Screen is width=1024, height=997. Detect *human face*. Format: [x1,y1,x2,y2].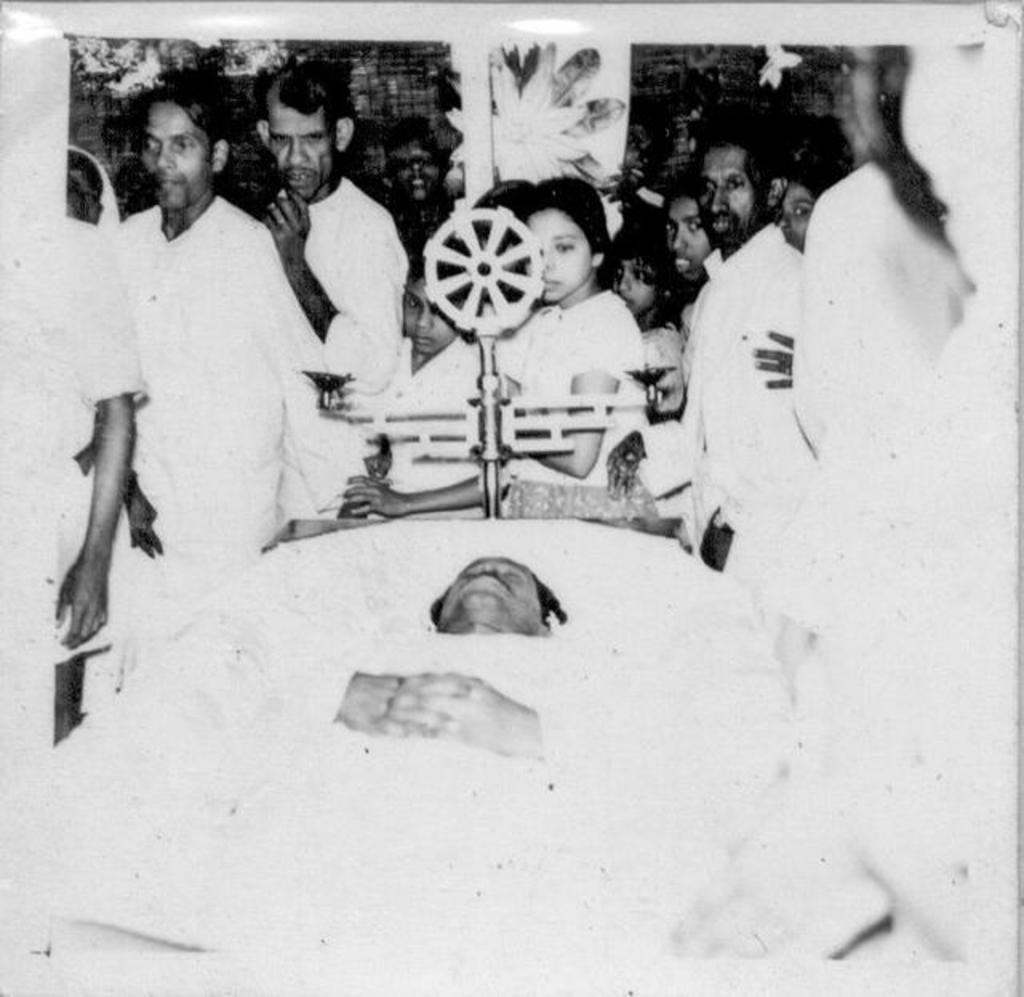
[400,280,458,352].
